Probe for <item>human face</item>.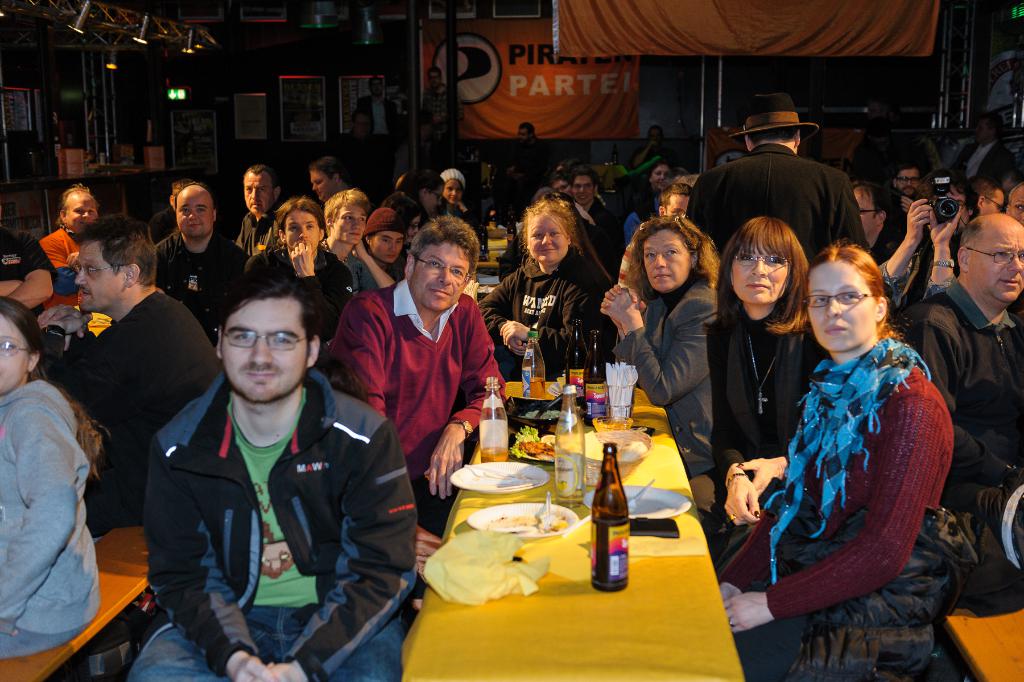
Probe result: box(570, 176, 593, 204).
